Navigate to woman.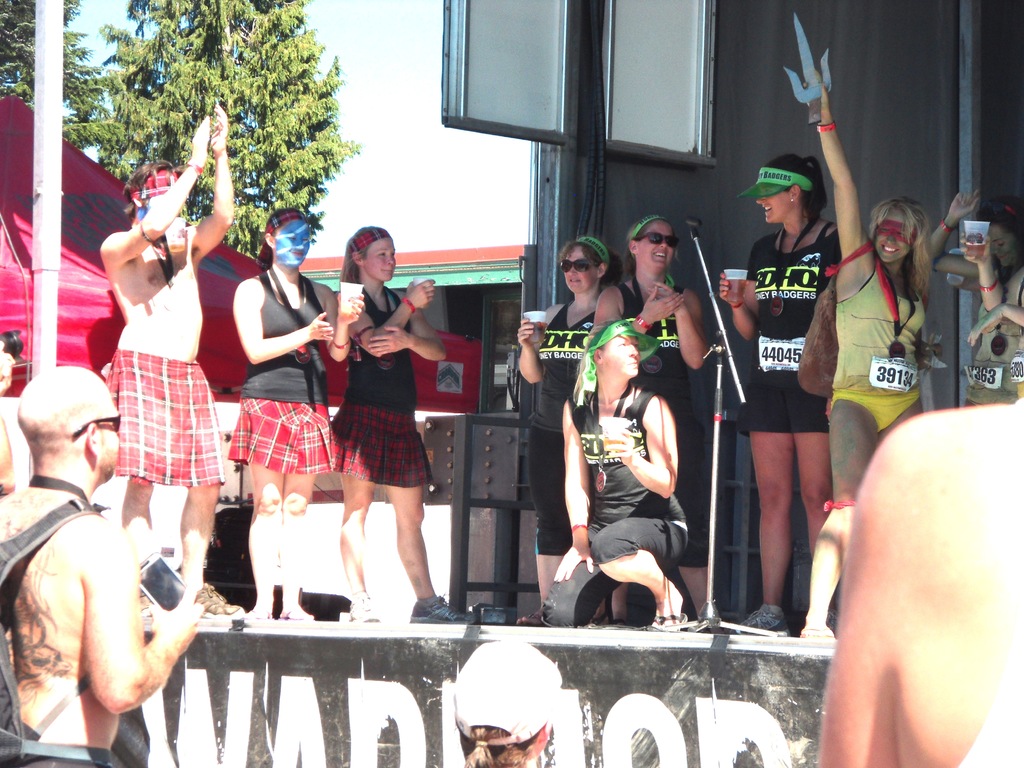
Navigation target: {"x1": 796, "y1": 78, "x2": 934, "y2": 638}.
